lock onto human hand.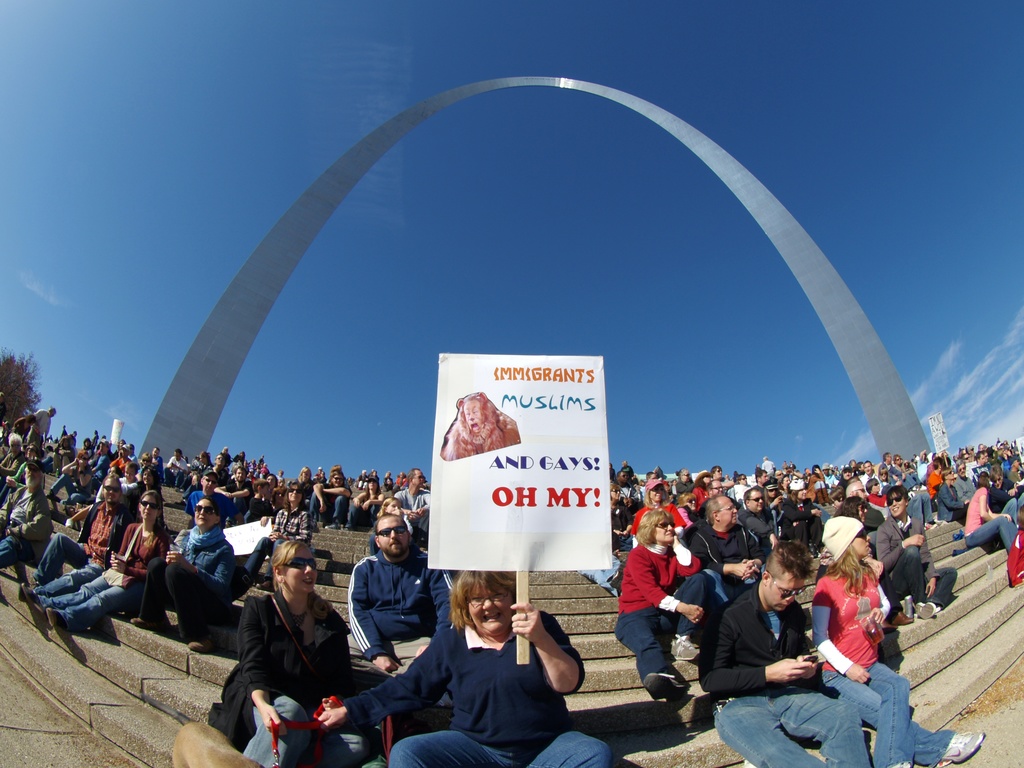
Locked: box=[614, 528, 621, 538].
